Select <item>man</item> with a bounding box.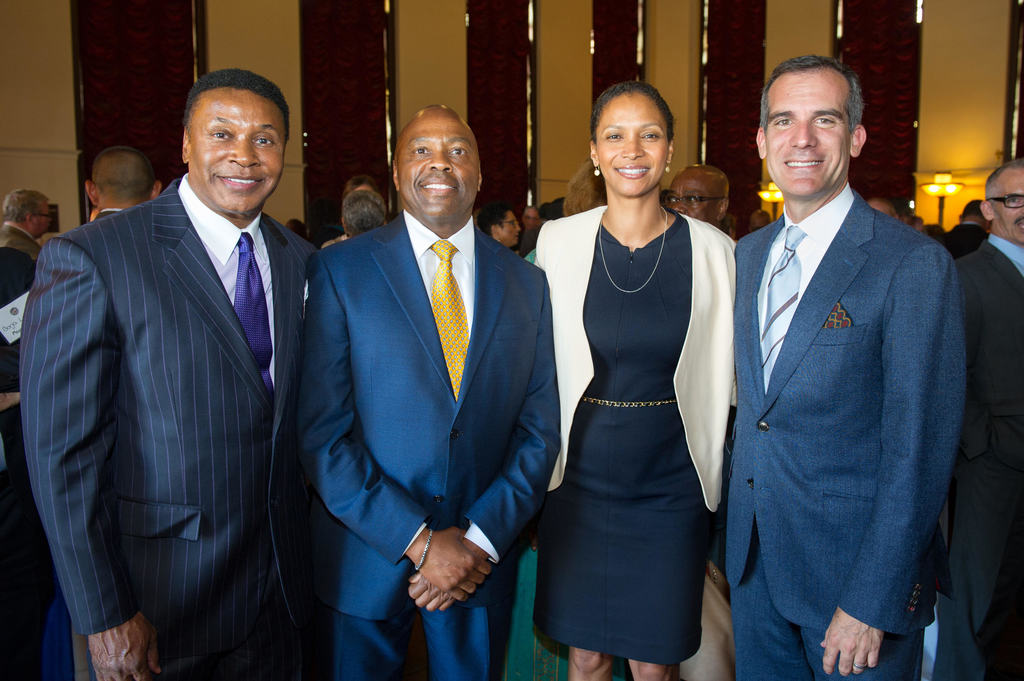
(x1=748, y1=209, x2=775, y2=231).
